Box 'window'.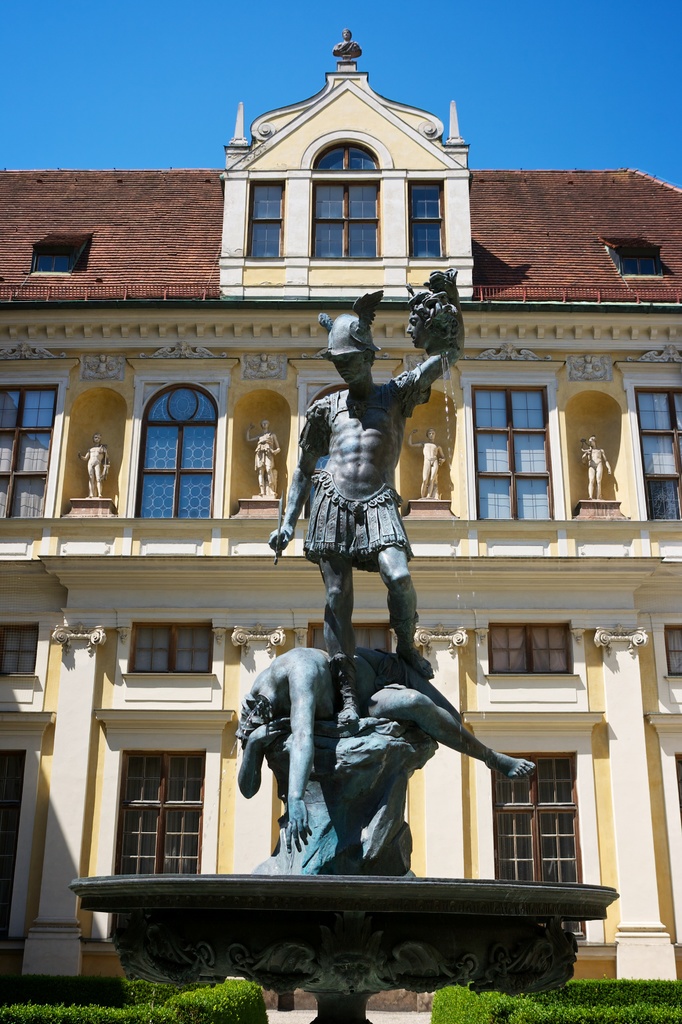
bbox=(107, 742, 209, 875).
